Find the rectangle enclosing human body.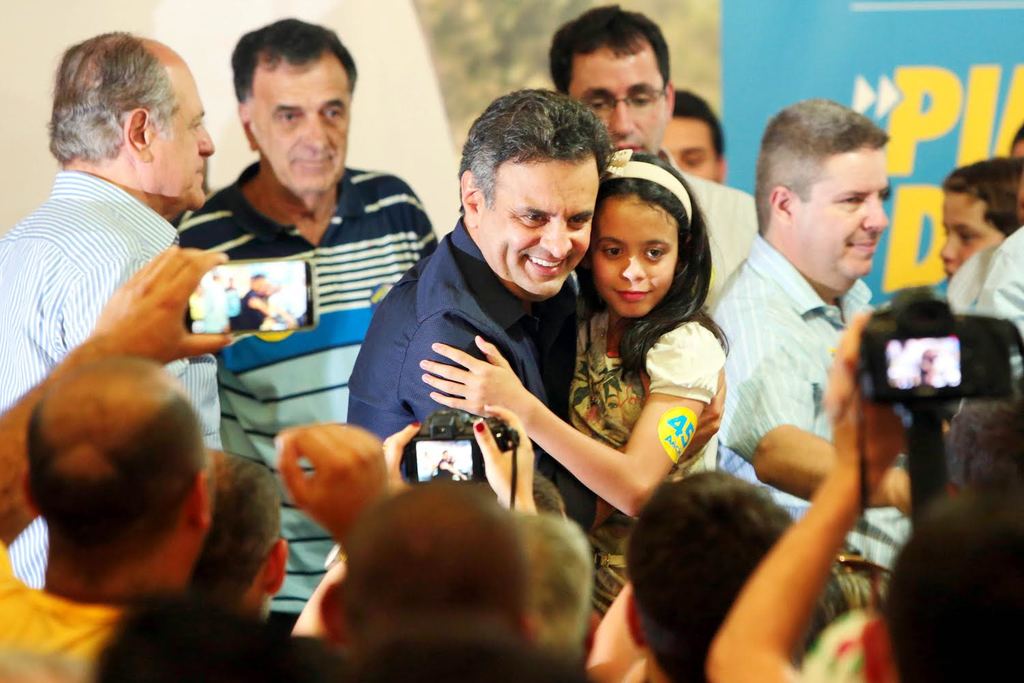
<box>731,92,902,583</box>.
